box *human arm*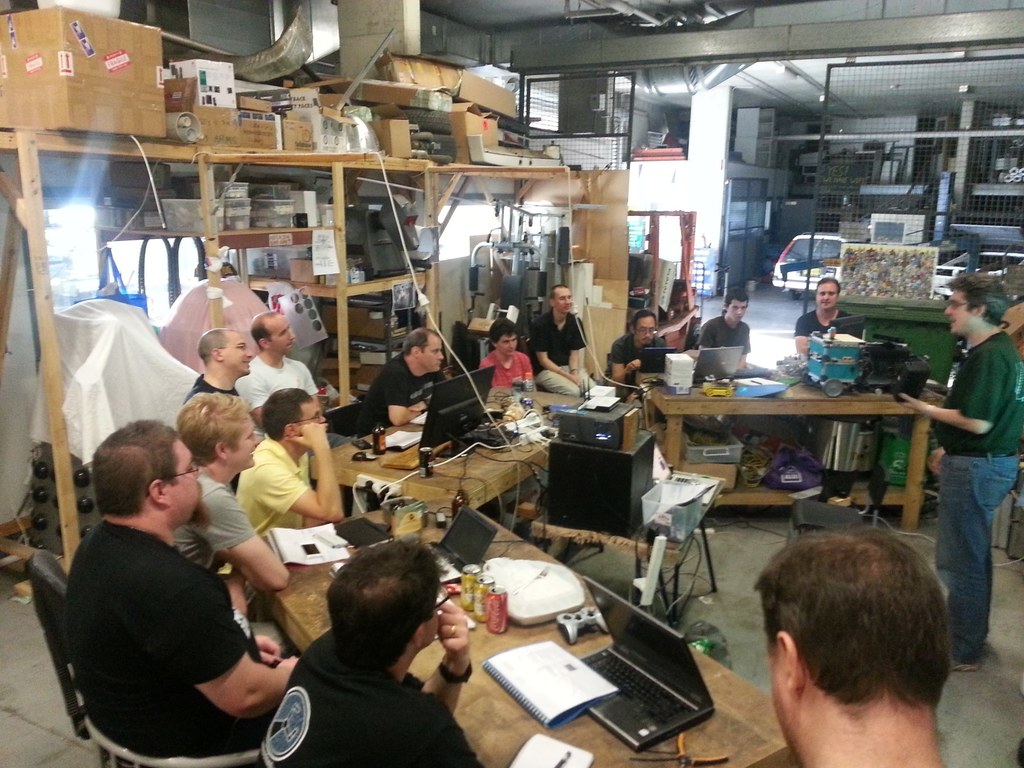
[left=184, top=486, right=294, bottom=595]
